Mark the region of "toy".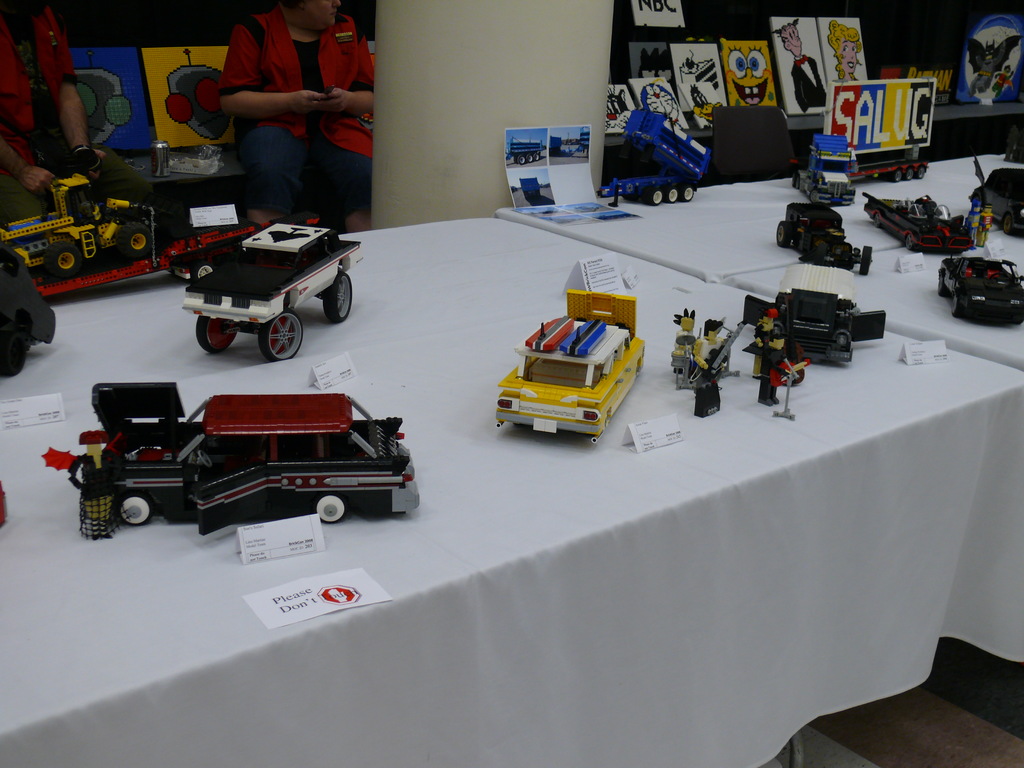
Region: x1=773 y1=203 x2=869 y2=275.
